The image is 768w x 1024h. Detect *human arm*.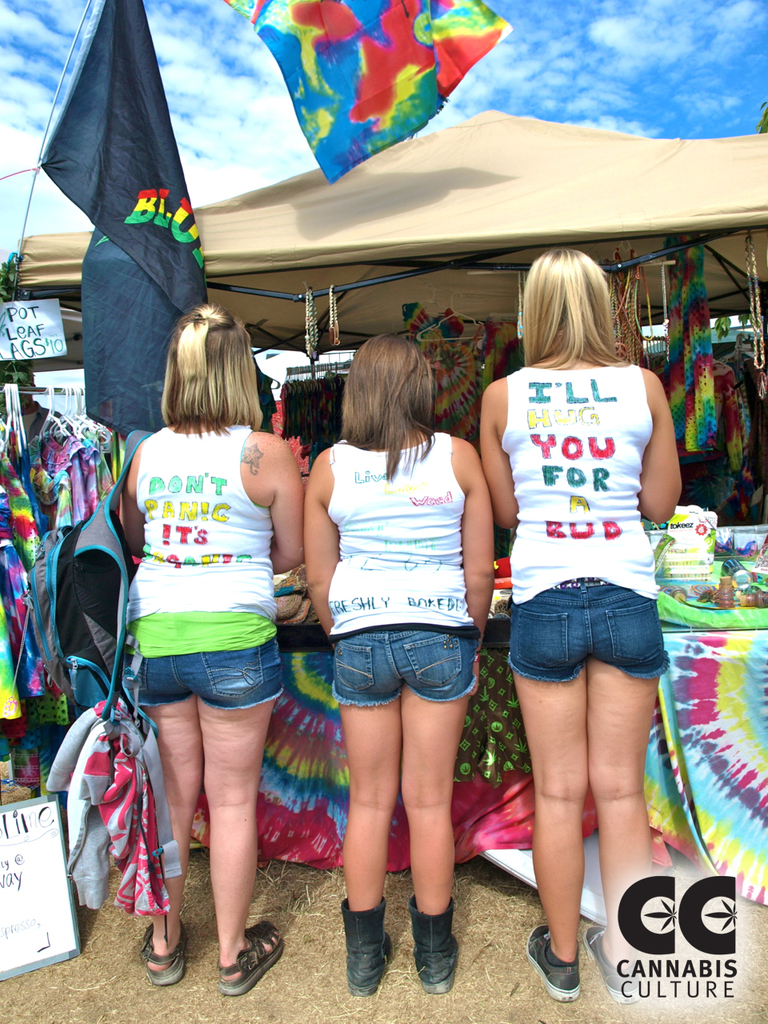
Detection: [left=300, top=458, right=337, bottom=624].
